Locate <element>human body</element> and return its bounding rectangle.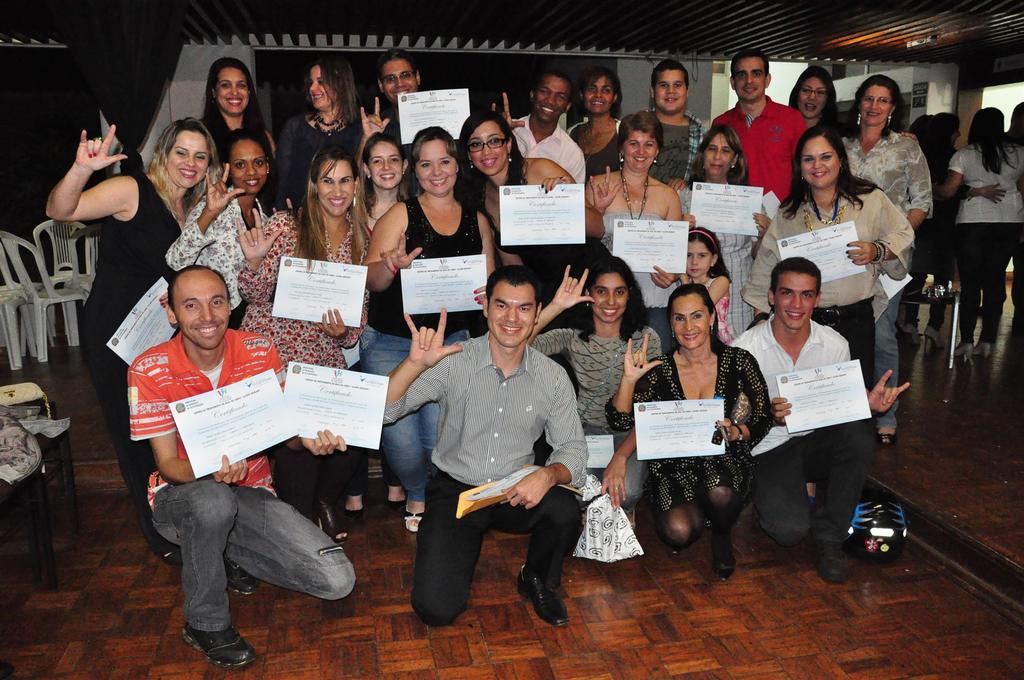
461,109,597,319.
